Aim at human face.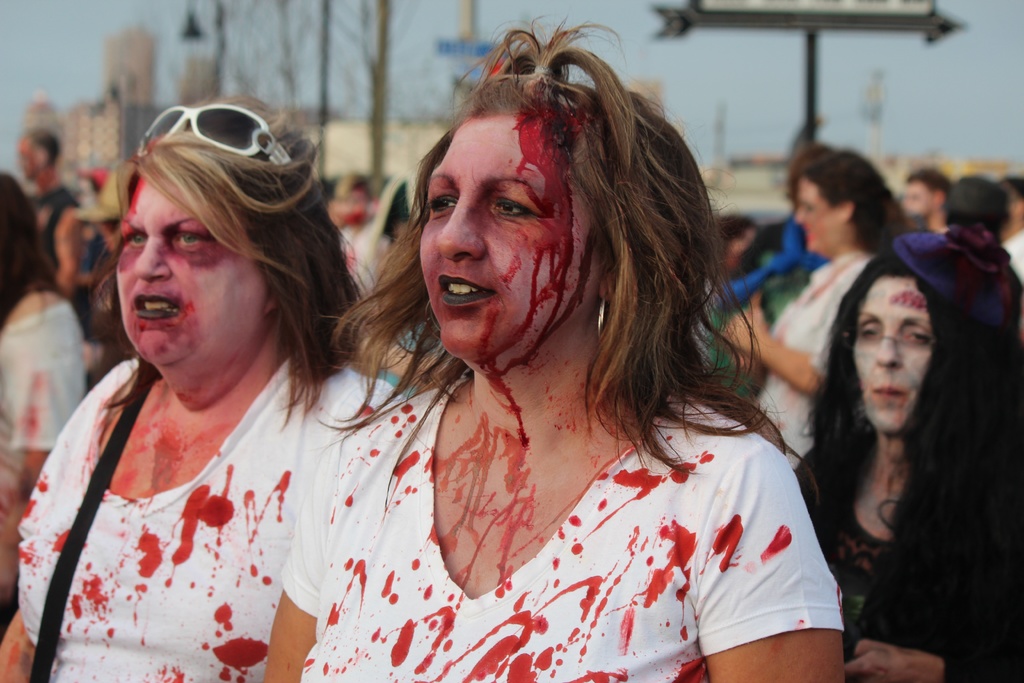
Aimed at crop(19, 136, 38, 181).
